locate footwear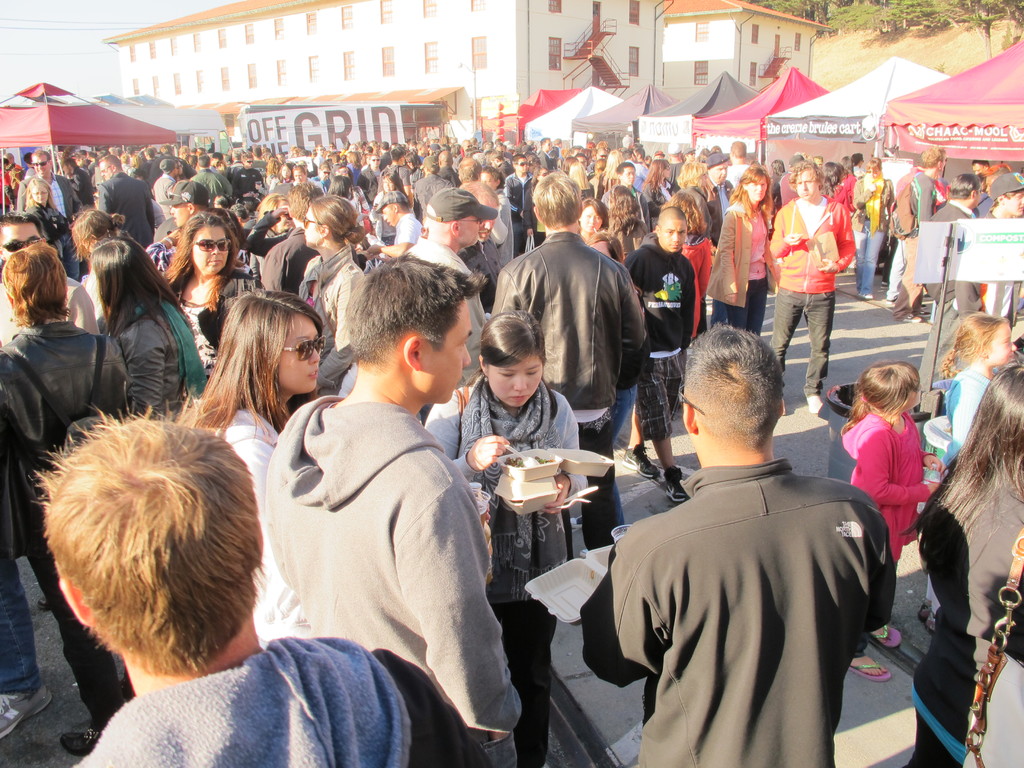
locate(856, 291, 872, 300)
